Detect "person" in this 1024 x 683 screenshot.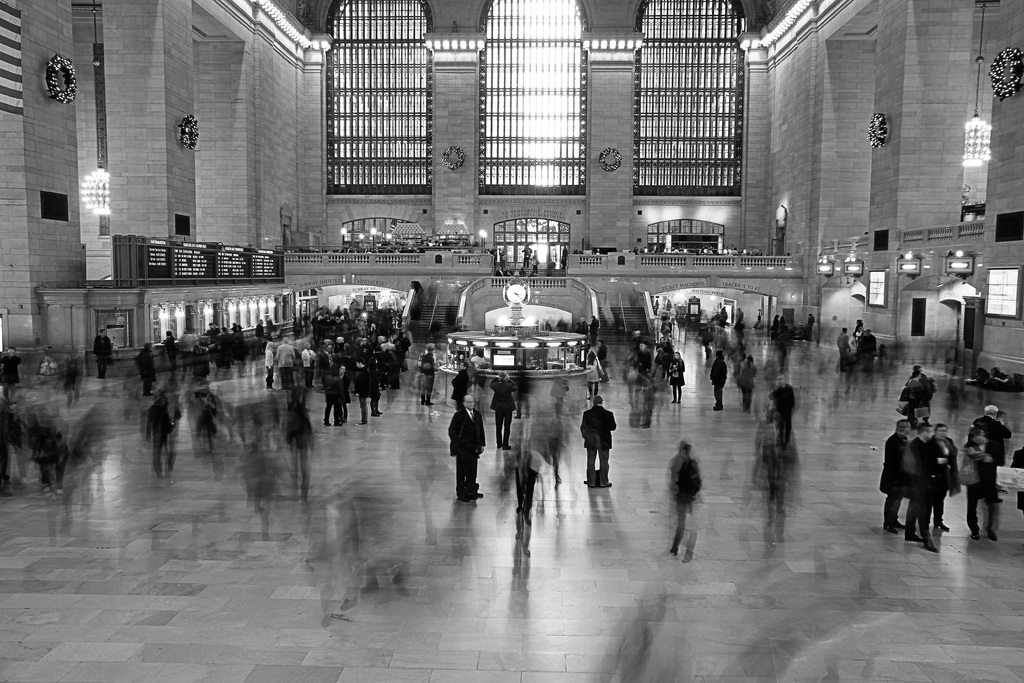
Detection: <region>497, 244, 507, 268</region>.
